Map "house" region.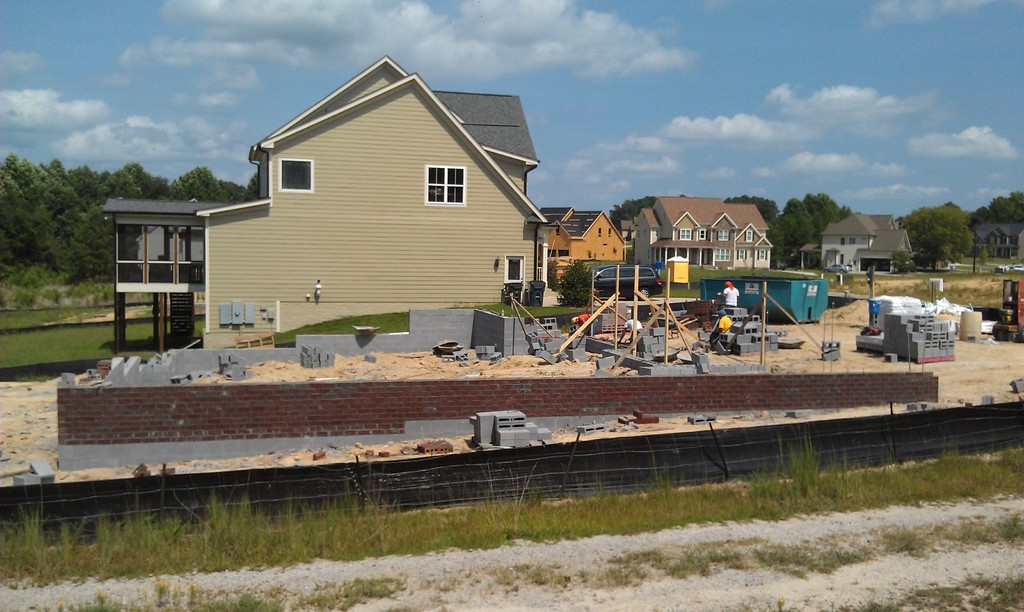
Mapped to (x1=532, y1=201, x2=620, y2=293).
